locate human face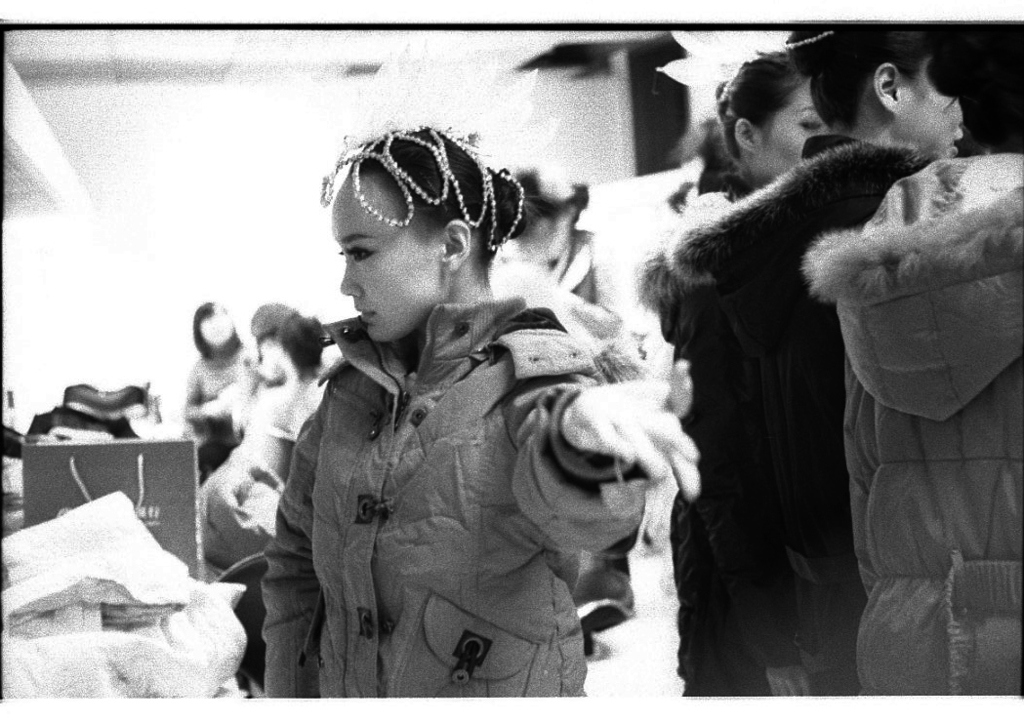
[left=756, top=76, right=831, bottom=186]
